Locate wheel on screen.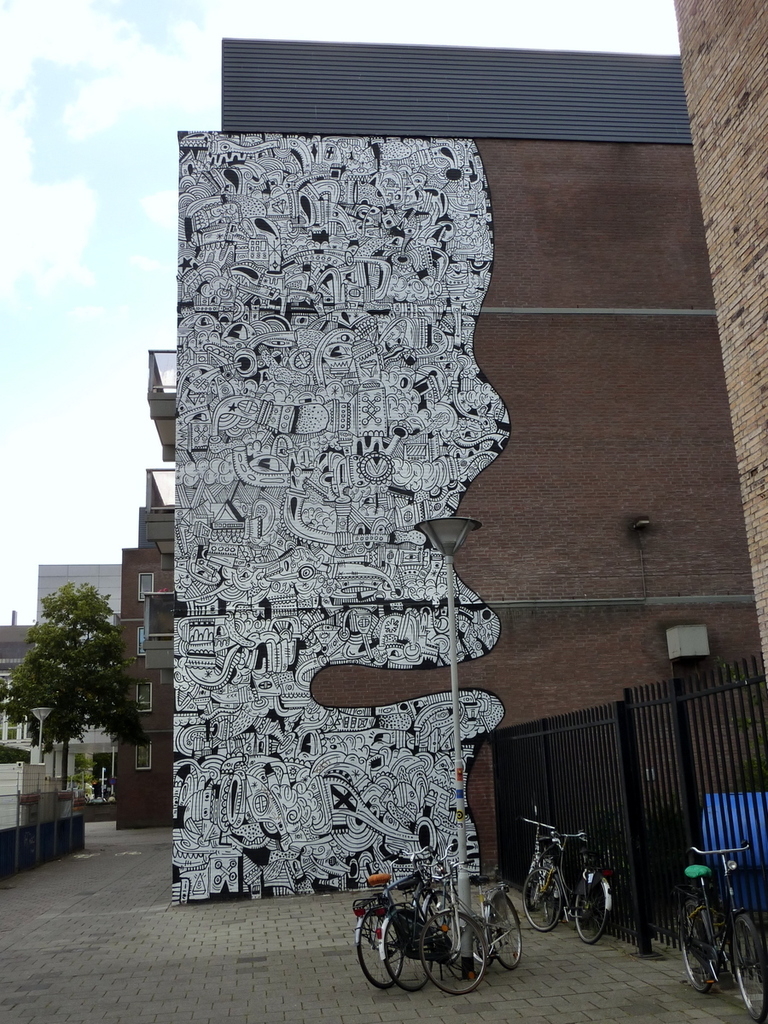
On screen at <box>522,860,563,936</box>.
